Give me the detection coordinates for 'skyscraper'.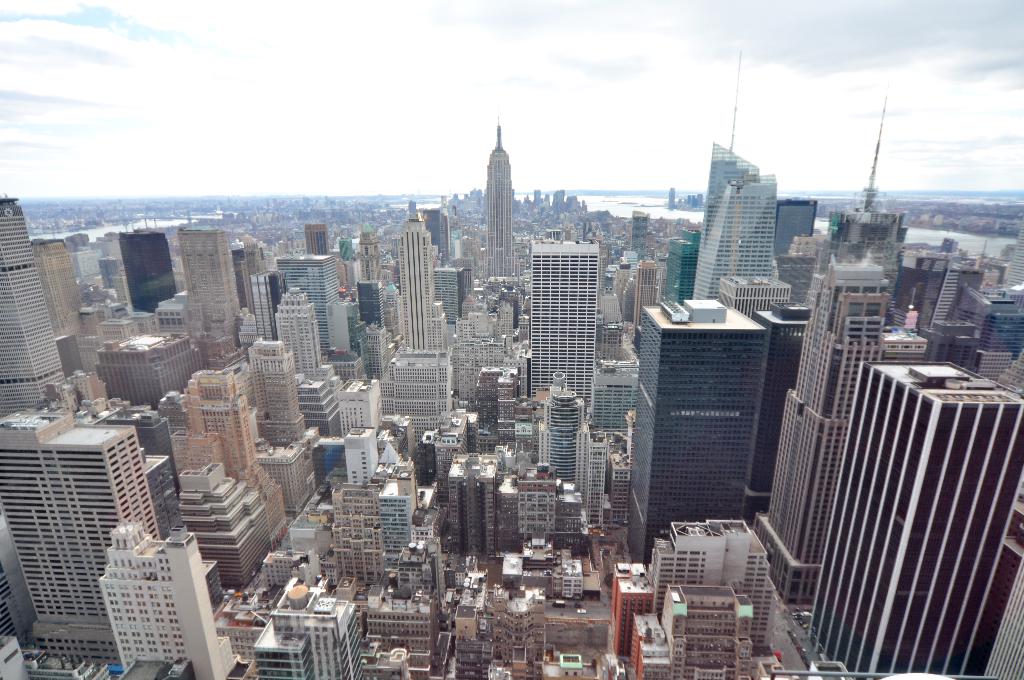
<region>518, 201, 630, 427</region>.
